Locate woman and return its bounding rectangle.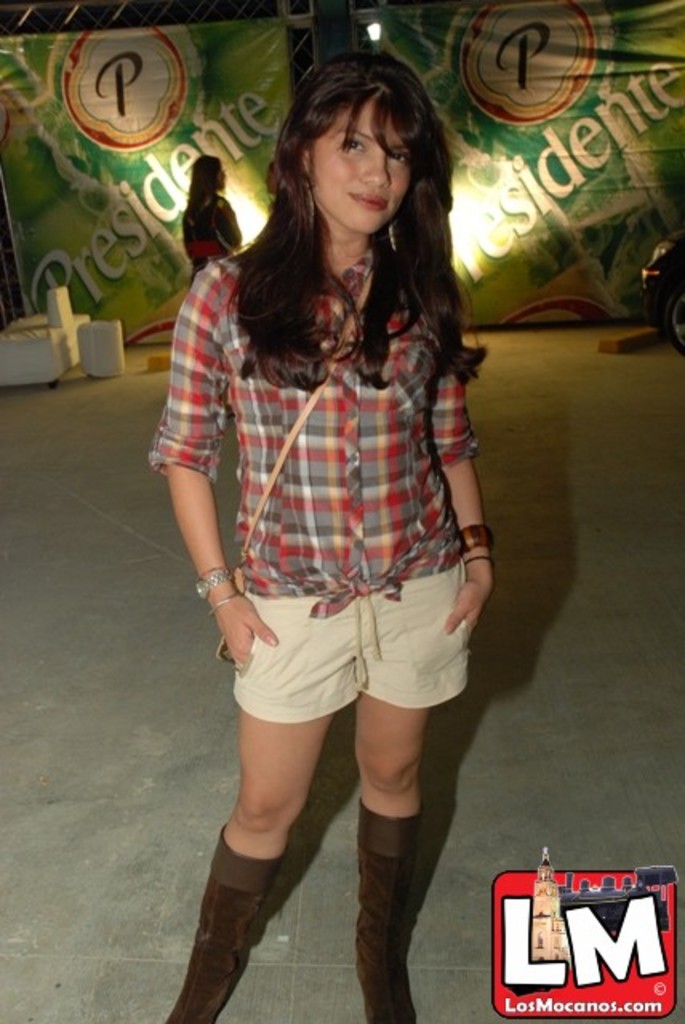
detection(186, 155, 238, 280).
